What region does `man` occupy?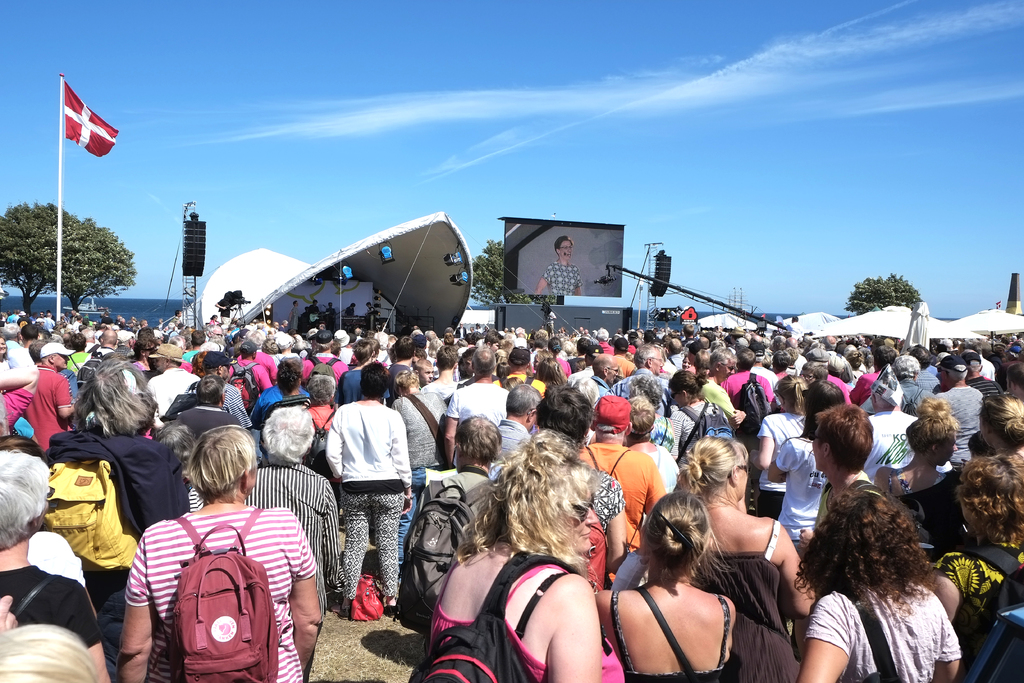
box(325, 300, 337, 334).
